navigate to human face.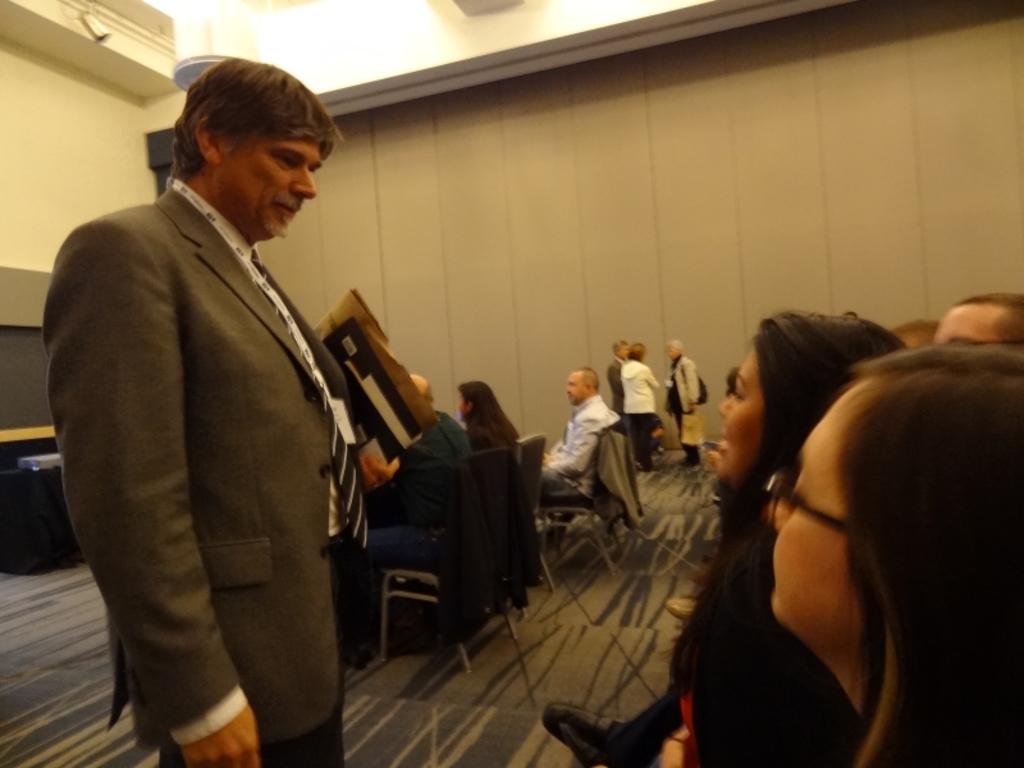
Navigation target: 621:346:628:360.
